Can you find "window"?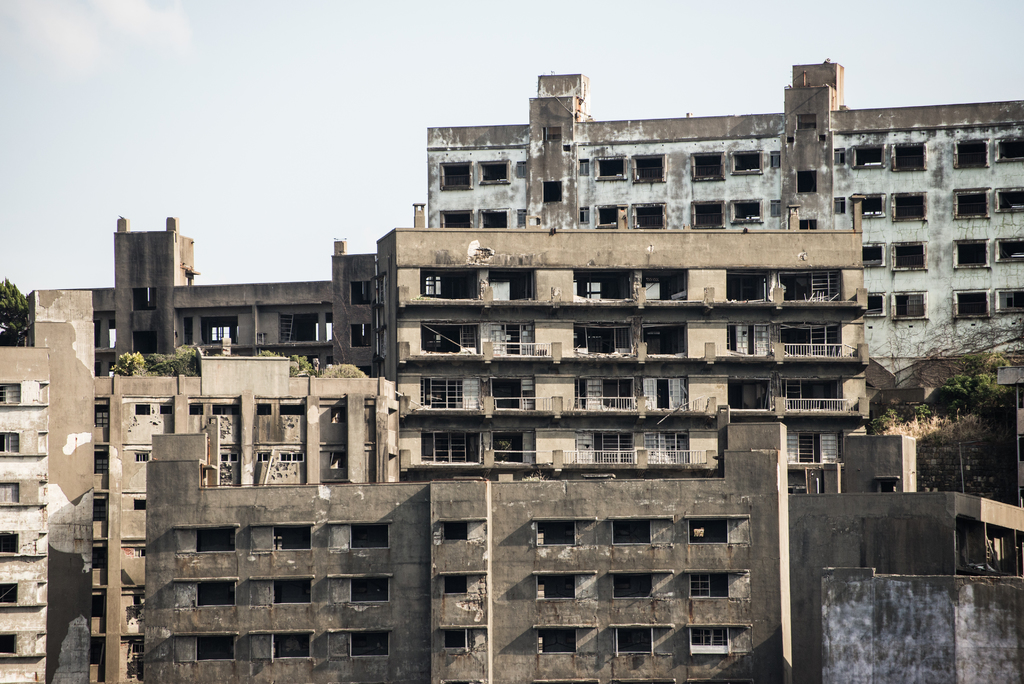
Yes, bounding box: 163,399,173,415.
